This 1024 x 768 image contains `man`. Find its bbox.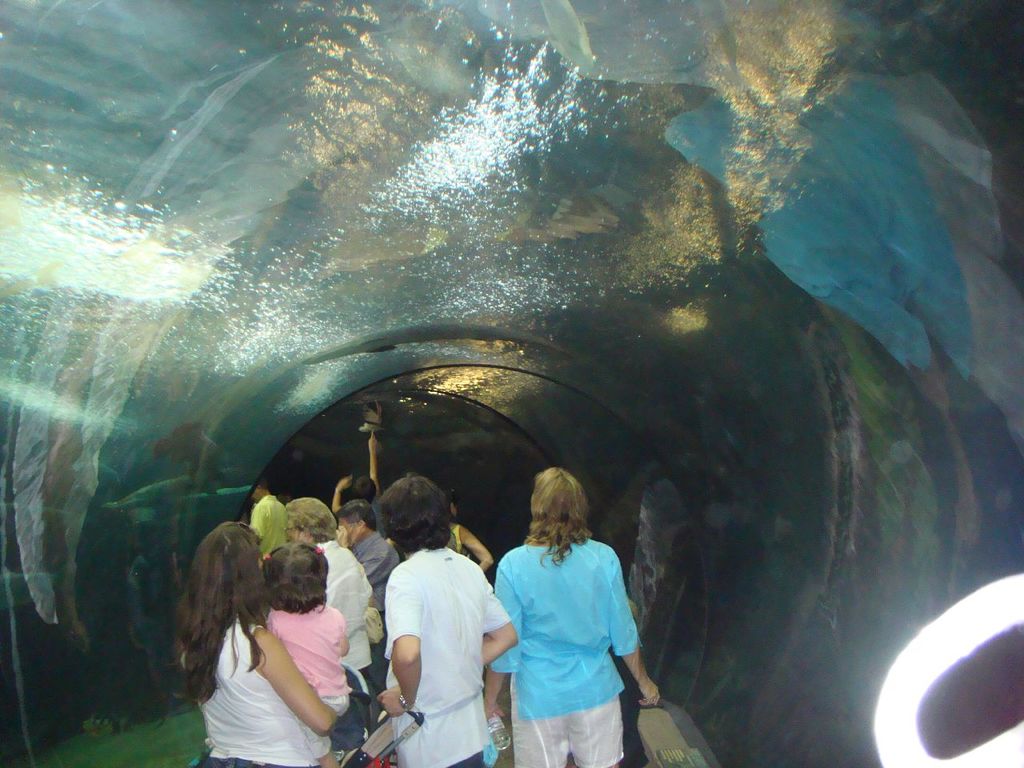
[332, 502, 414, 674].
